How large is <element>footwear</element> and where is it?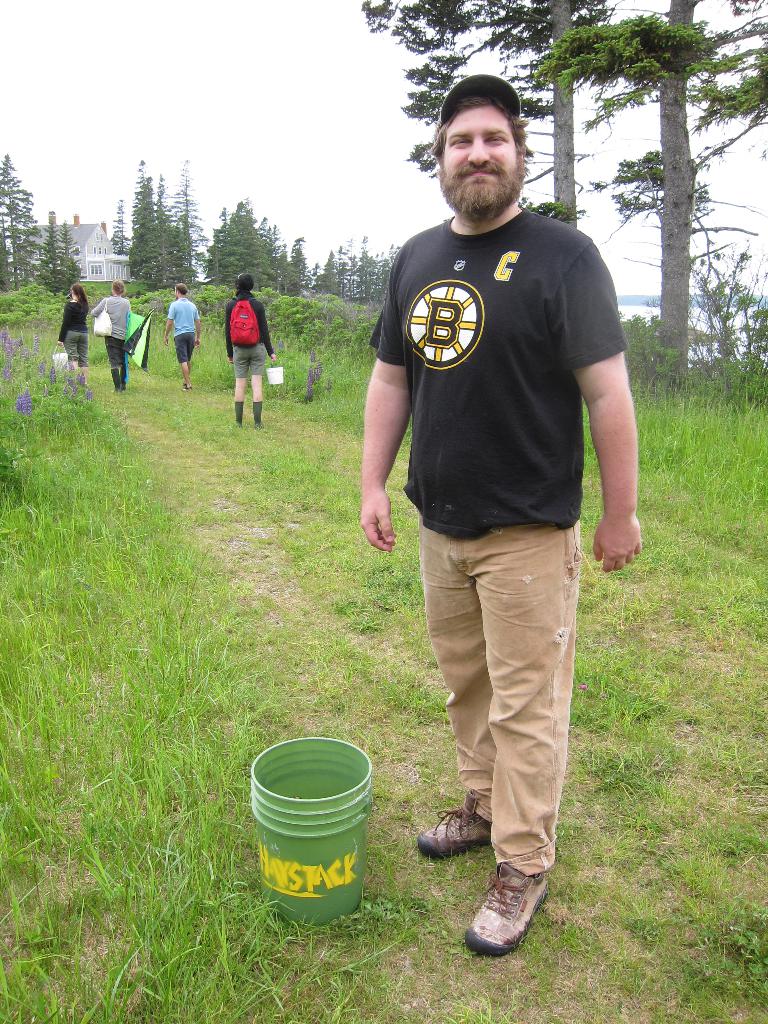
Bounding box: x1=118 y1=361 x2=128 y2=394.
